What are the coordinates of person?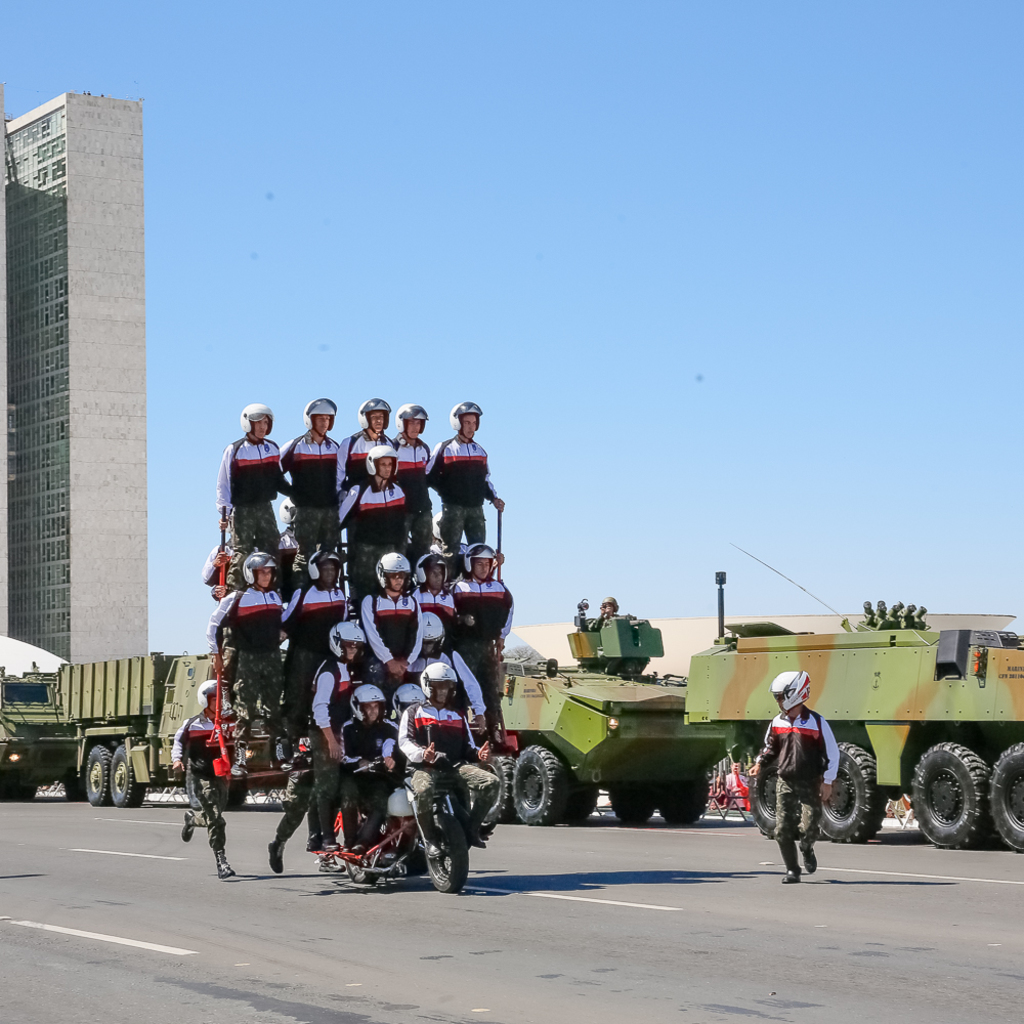
rect(177, 679, 244, 878).
